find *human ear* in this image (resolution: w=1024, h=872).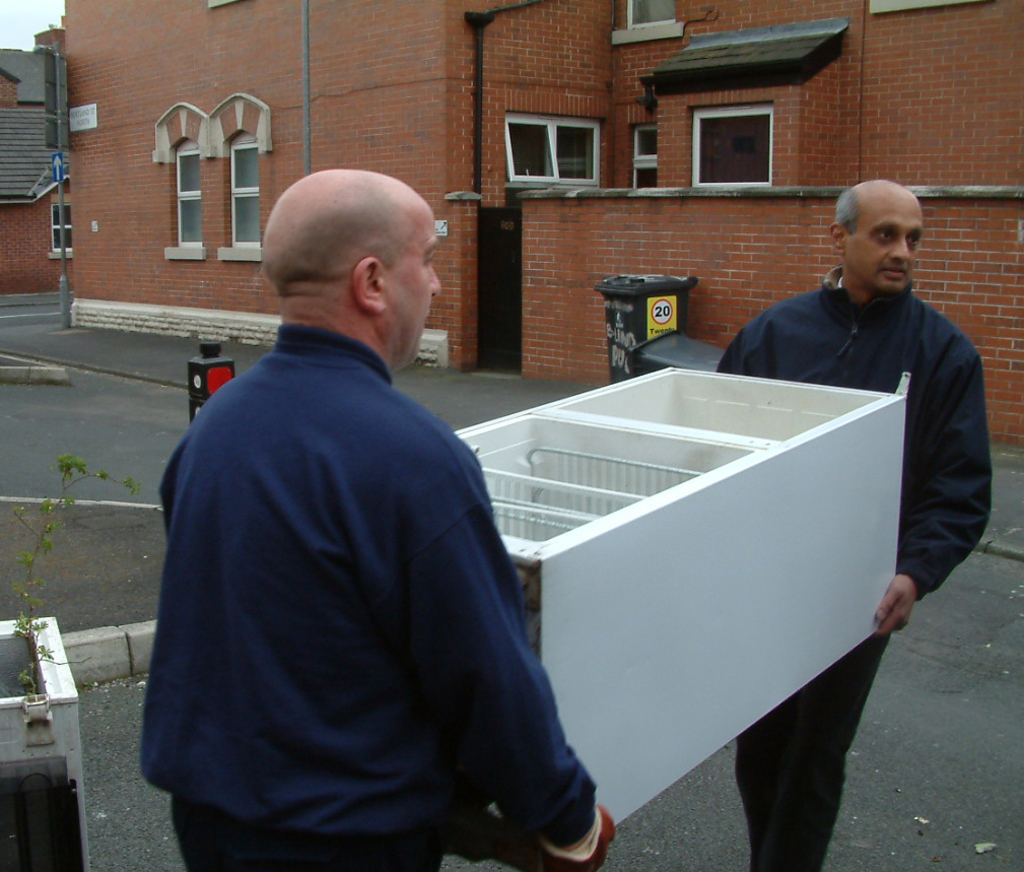
box(830, 223, 843, 254).
